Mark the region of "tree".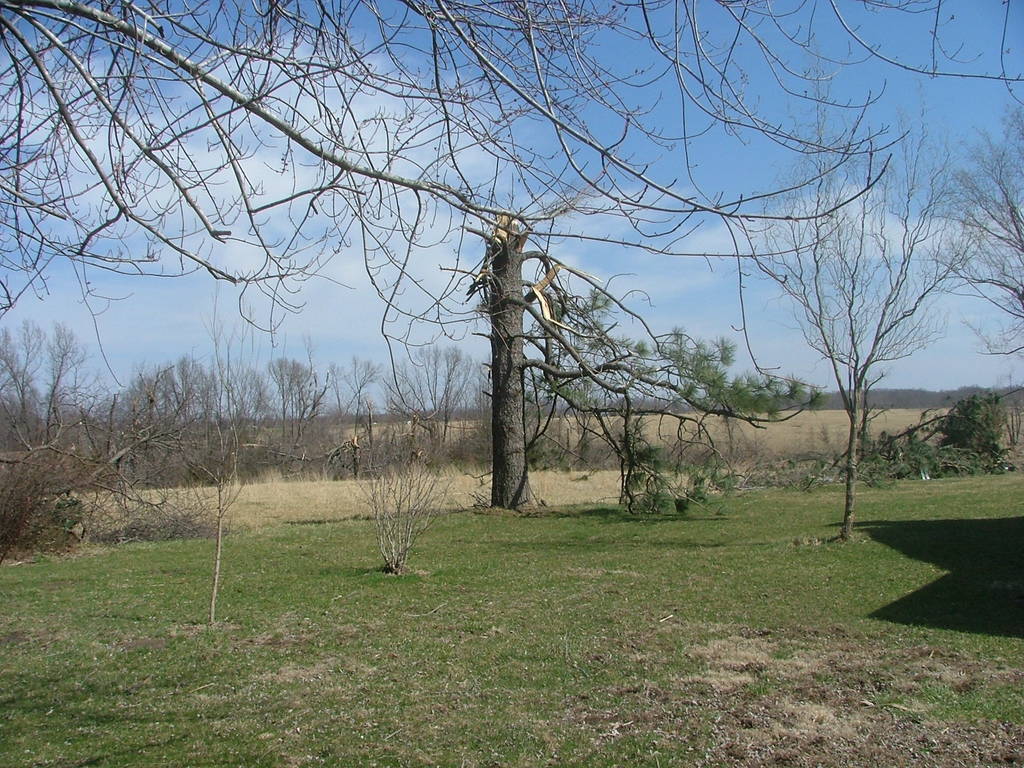
Region: [703,150,983,527].
